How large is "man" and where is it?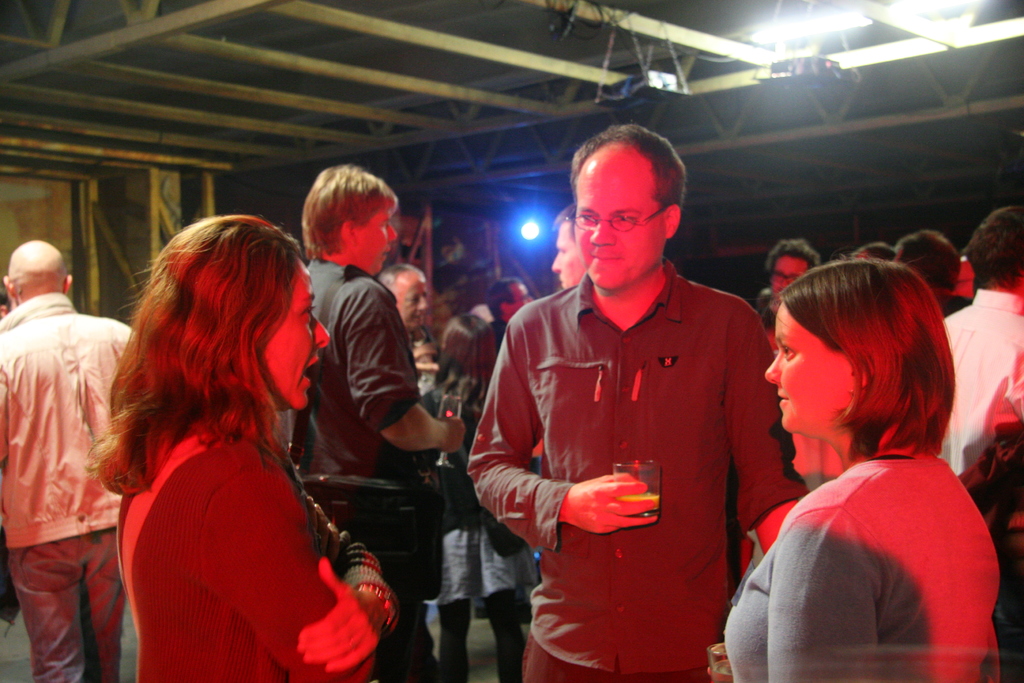
Bounding box: {"left": 0, "top": 243, "right": 135, "bottom": 682}.
